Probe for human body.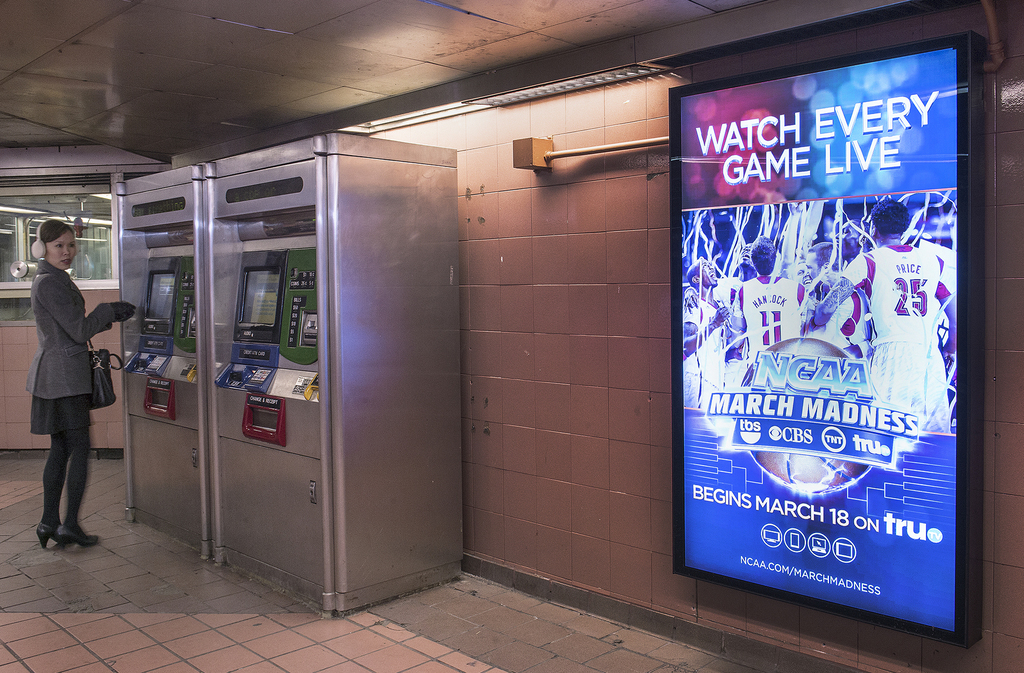
Probe result: bbox(29, 258, 141, 555).
